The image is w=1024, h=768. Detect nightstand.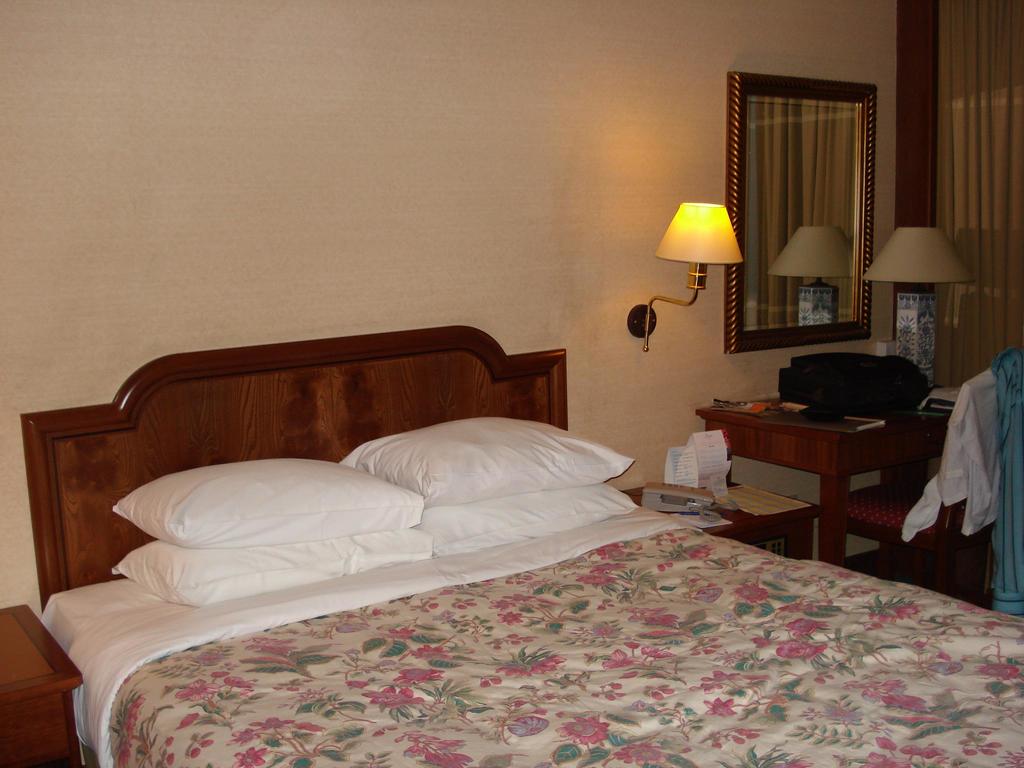
Detection: <region>690, 348, 961, 565</region>.
